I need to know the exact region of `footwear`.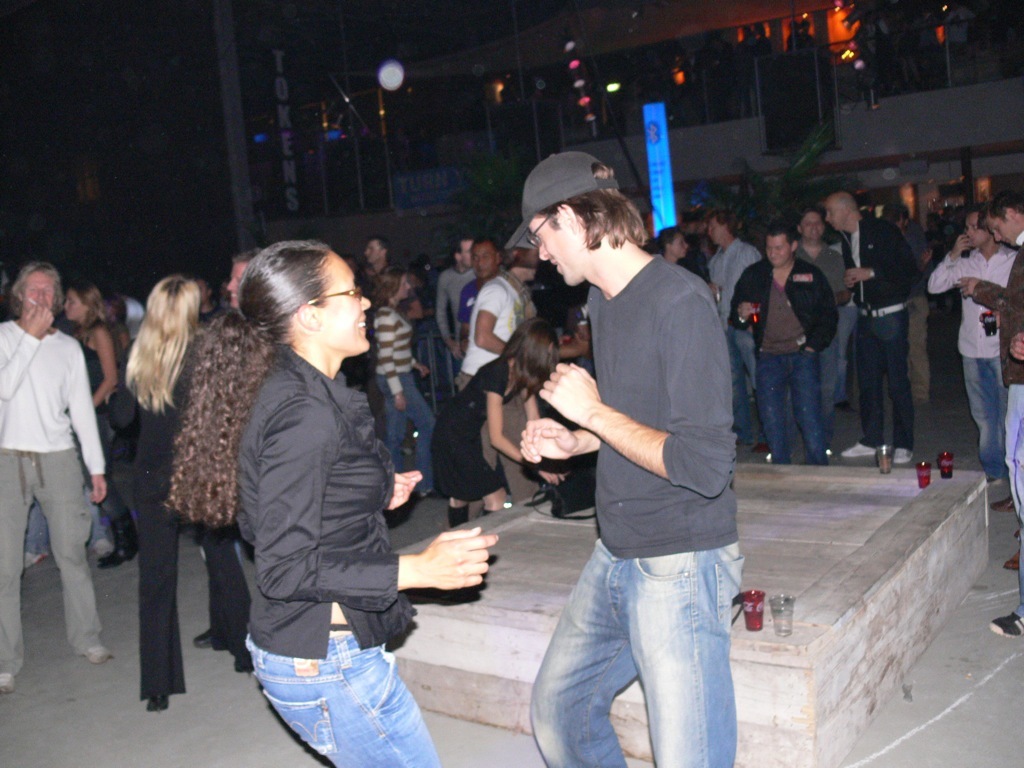
Region: (992, 489, 1015, 508).
